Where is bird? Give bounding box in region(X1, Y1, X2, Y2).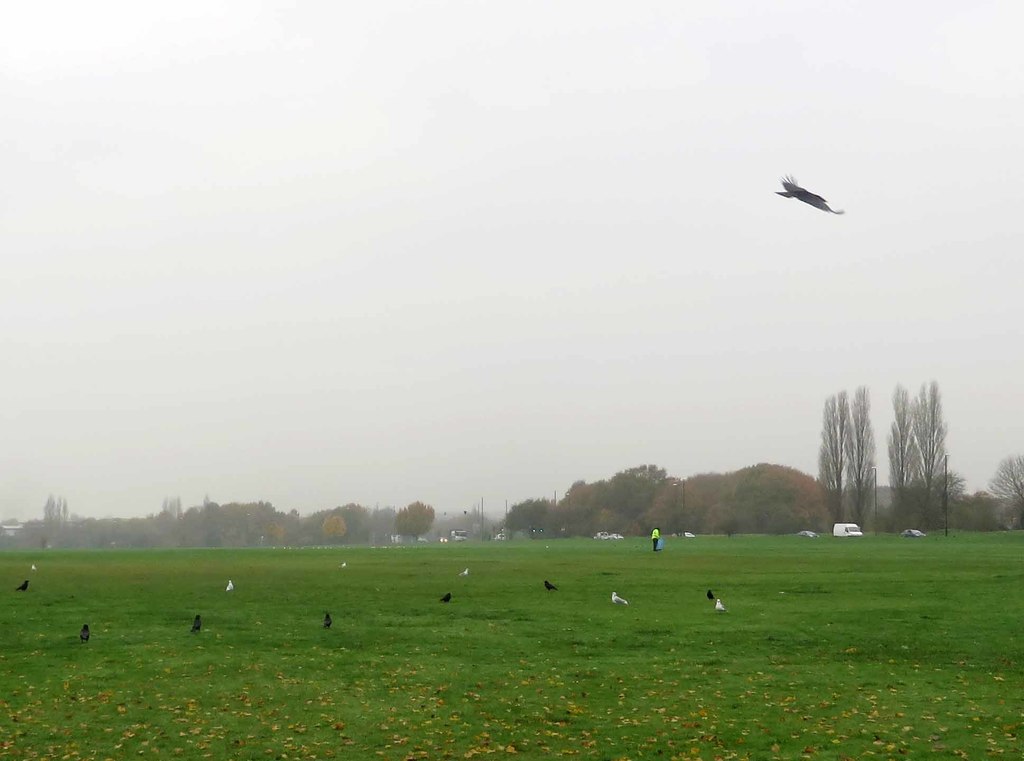
region(711, 598, 725, 611).
